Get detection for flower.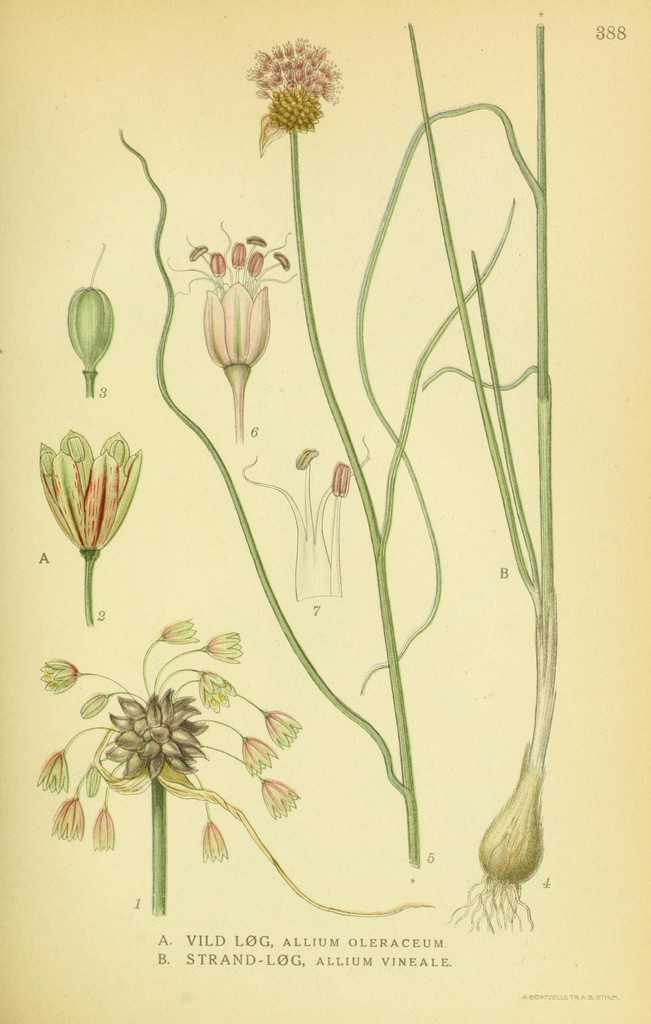
Detection: box=[53, 799, 86, 839].
